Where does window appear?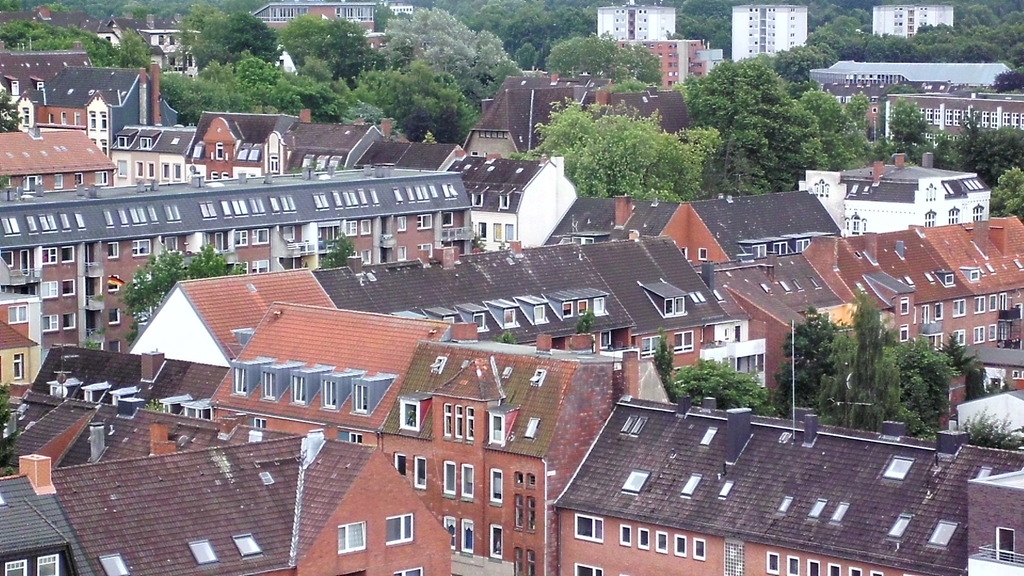
Appears at BBox(392, 454, 406, 477).
